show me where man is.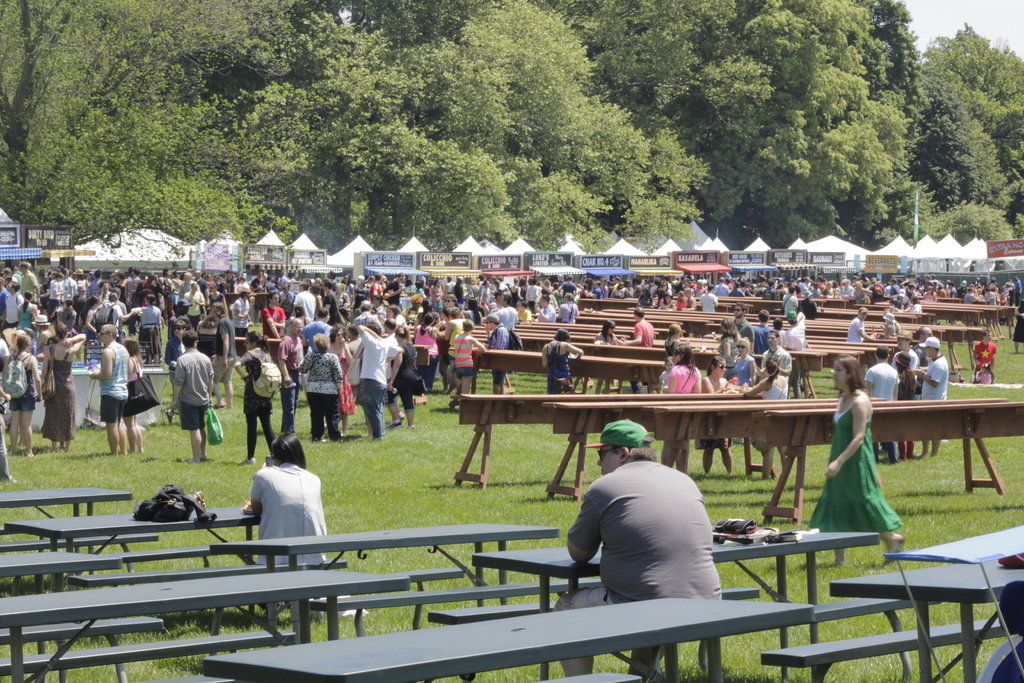
man is at 559/417/723/681.
